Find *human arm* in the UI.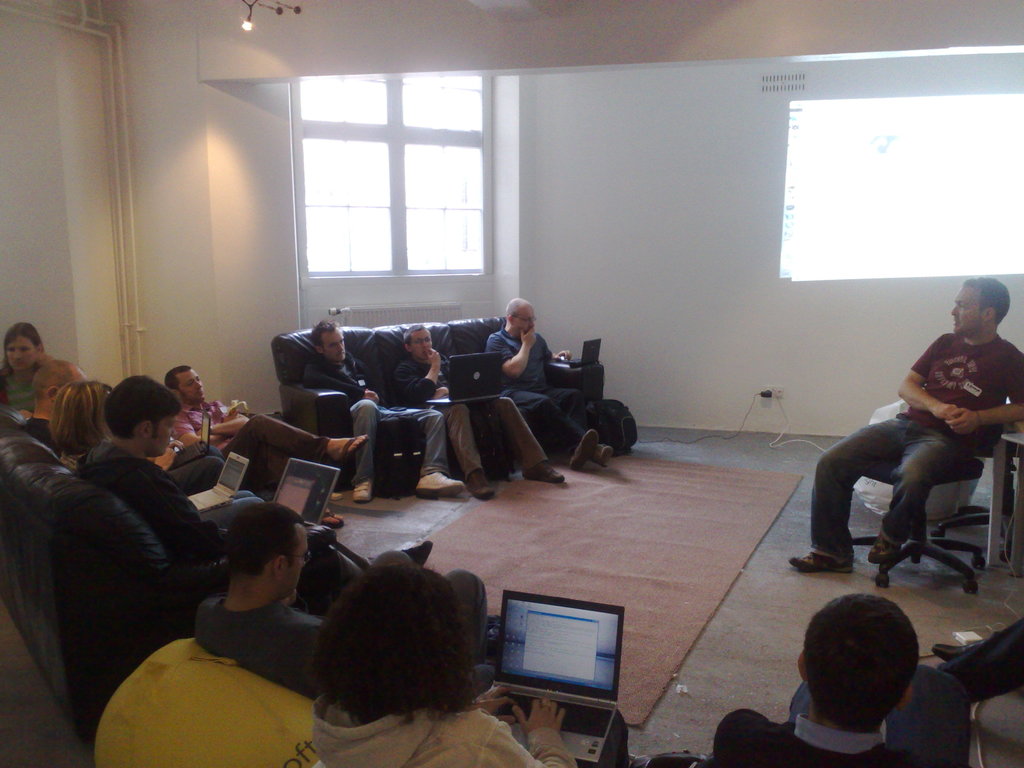
UI element at Rect(940, 352, 1023, 431).
